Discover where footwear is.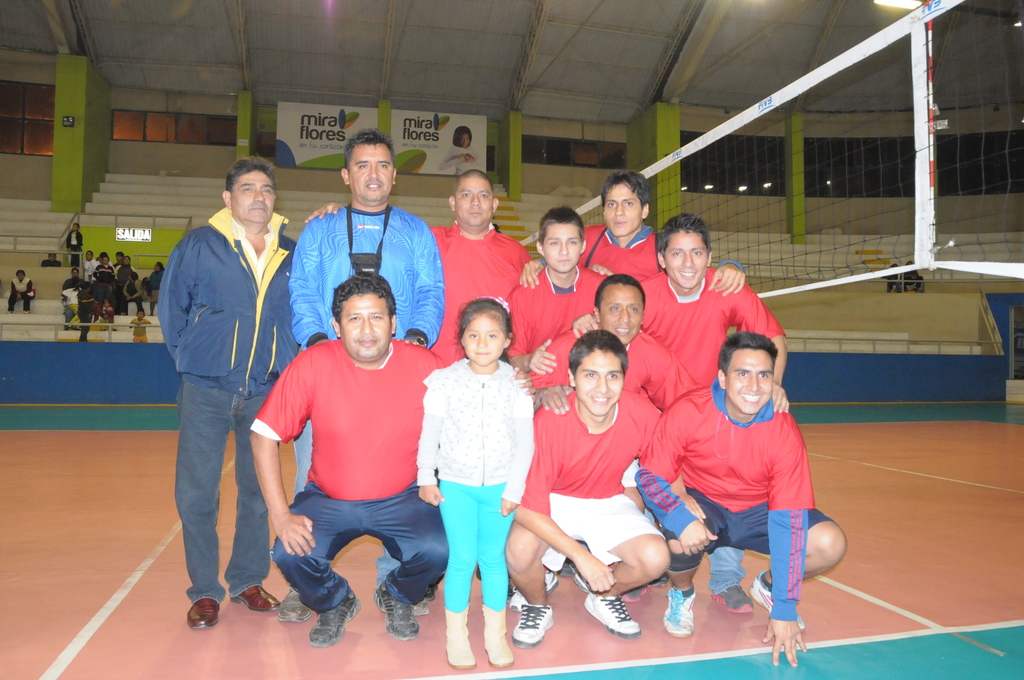
Discovered at (708,587,754,613).
